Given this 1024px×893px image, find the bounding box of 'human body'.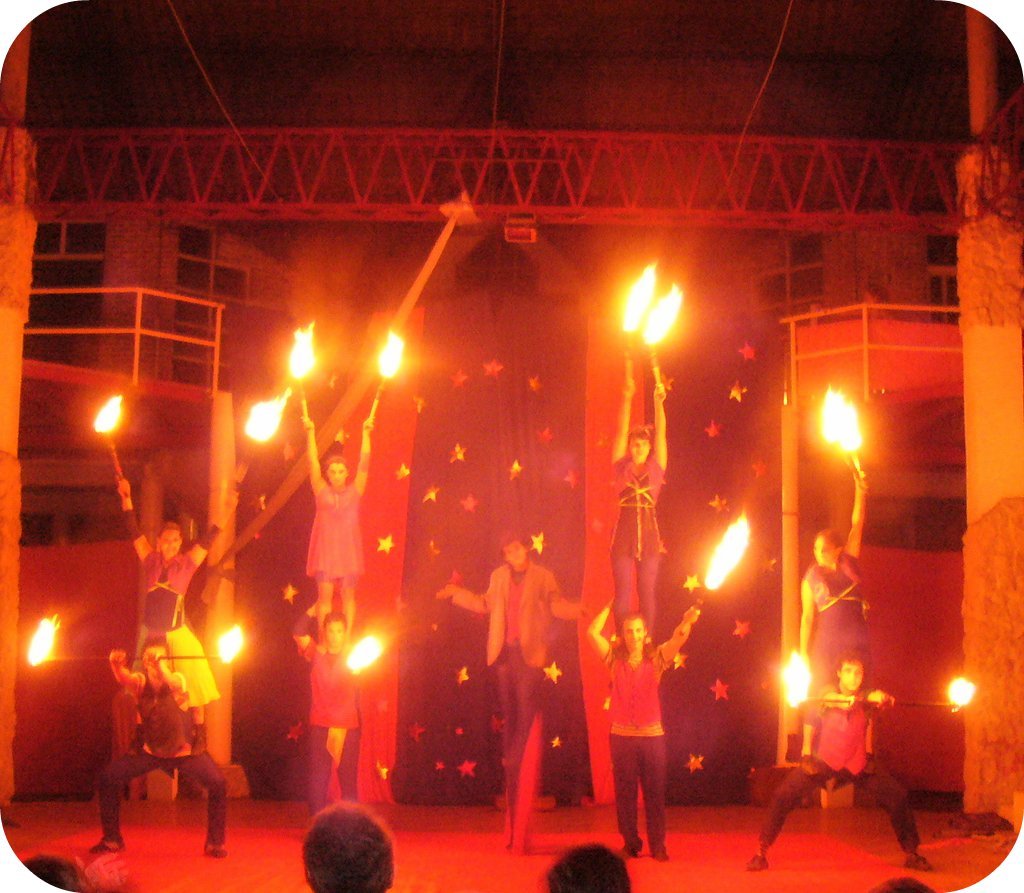
{"left": 305, "top": 421, "right": 378, "bottom": 632}.
